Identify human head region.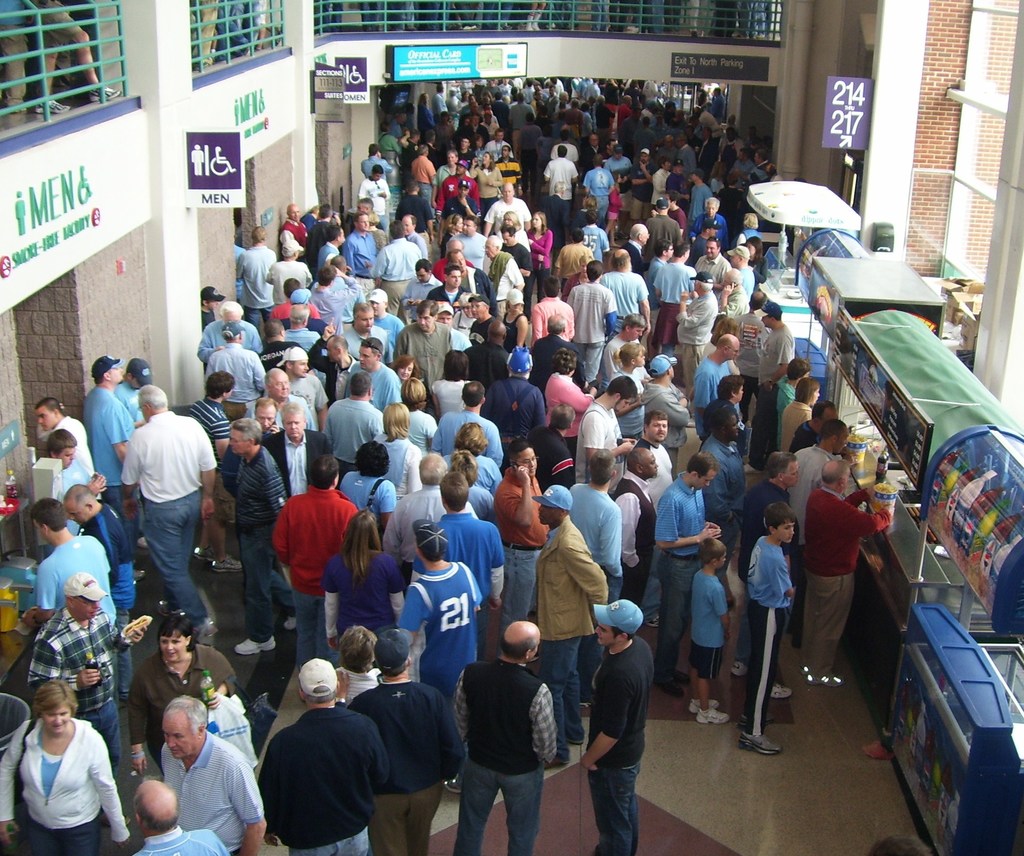
Region: {"x1": 281, "y1": 404, "x2": 306, "y2": 442}.
